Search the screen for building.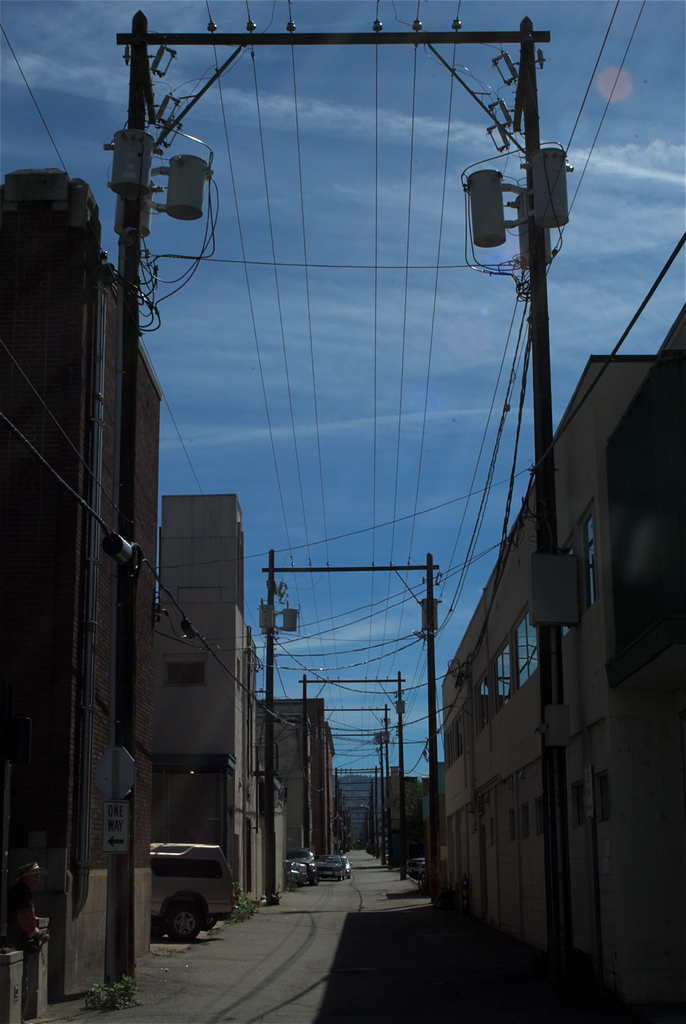
Found at {"x1": 258, "y1": 698, "x2": 337, "y2": 863}.
